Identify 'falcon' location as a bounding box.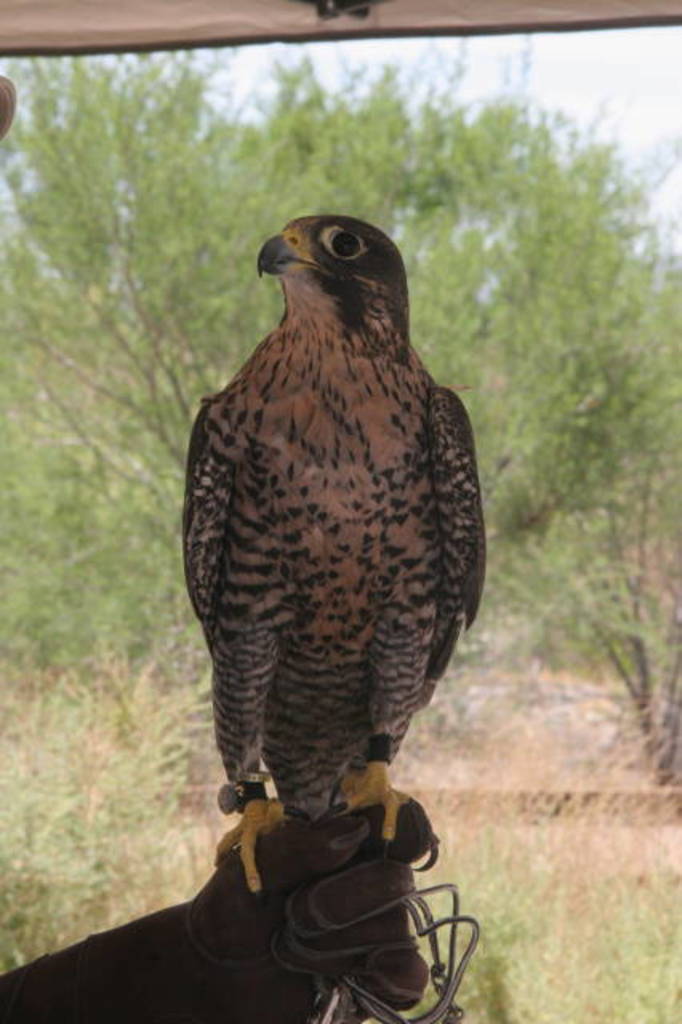
bbox(184, 214, 482, 891).
